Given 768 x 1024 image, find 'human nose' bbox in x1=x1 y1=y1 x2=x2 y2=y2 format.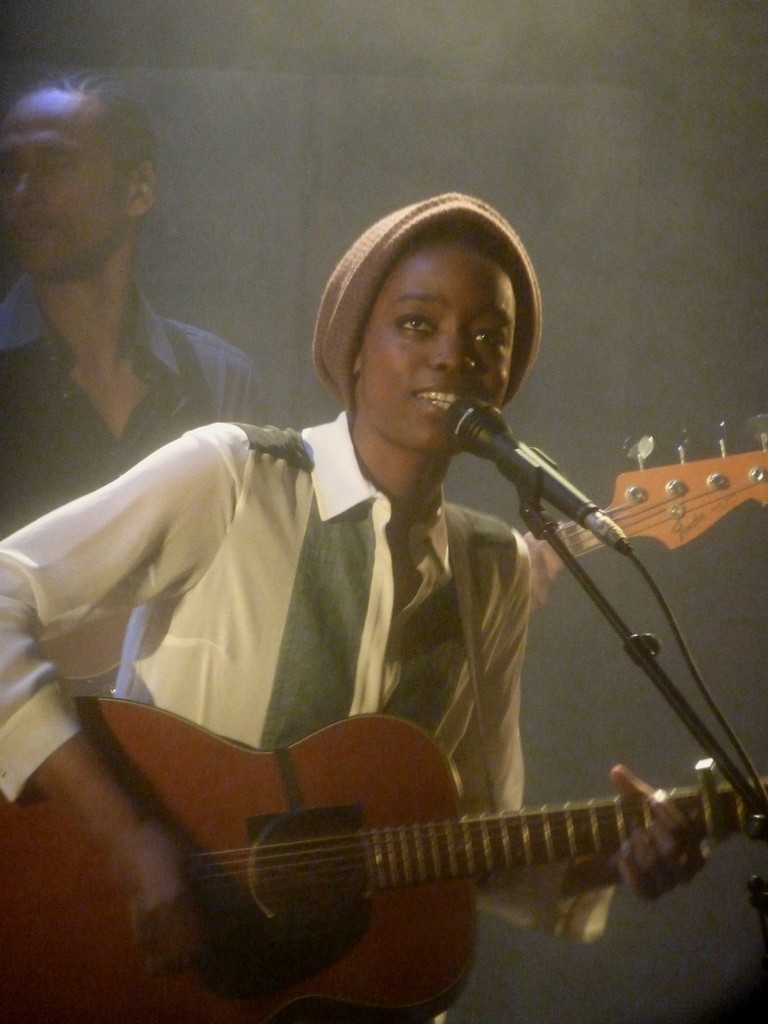
x1=12 y1=166 x2=45 y2=202.
